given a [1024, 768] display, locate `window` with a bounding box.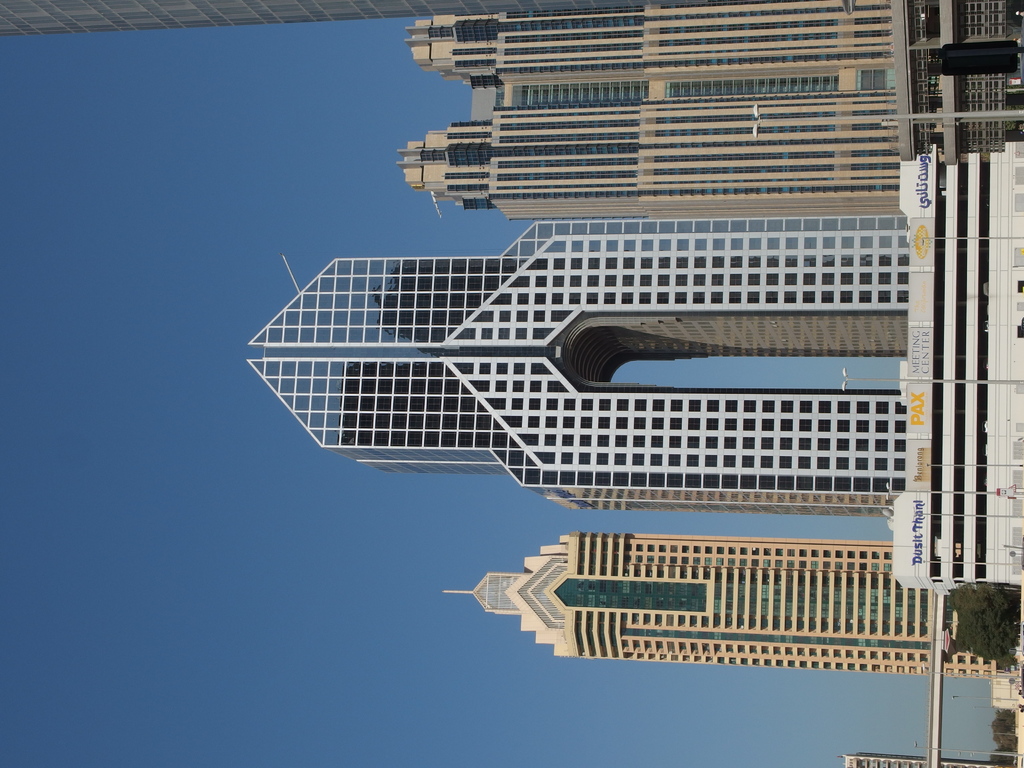
Located: [x1=596, y1=416, x2=610, y2=429].
